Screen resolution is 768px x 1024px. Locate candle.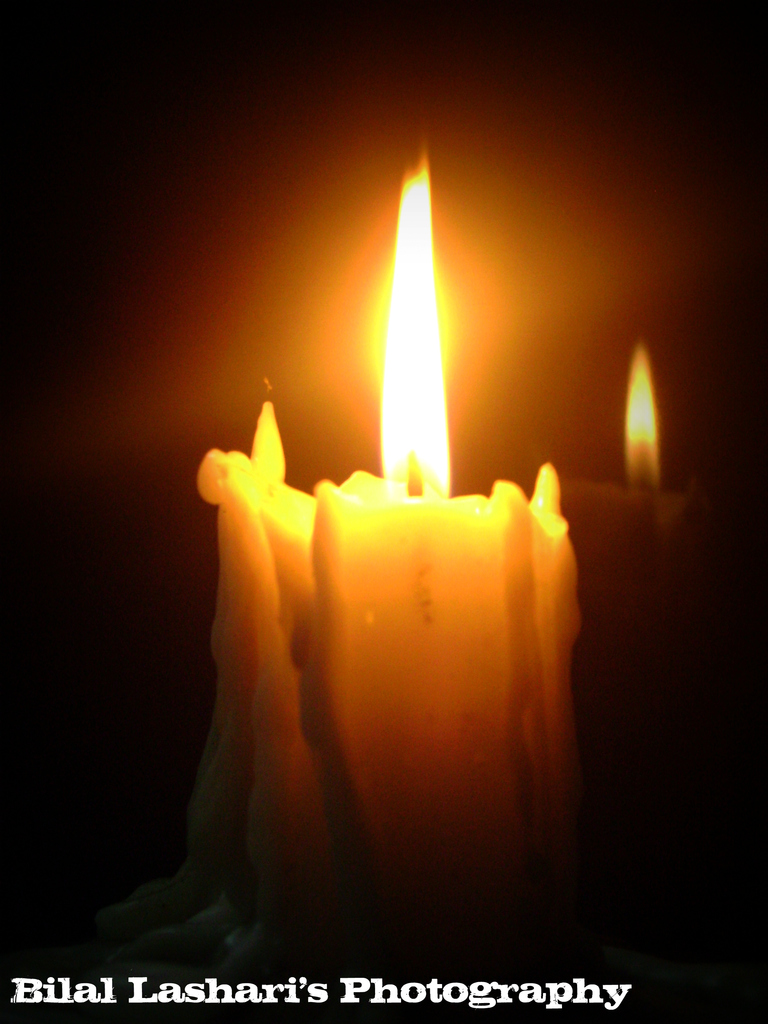
Rect(570, 337, 708, 837).
